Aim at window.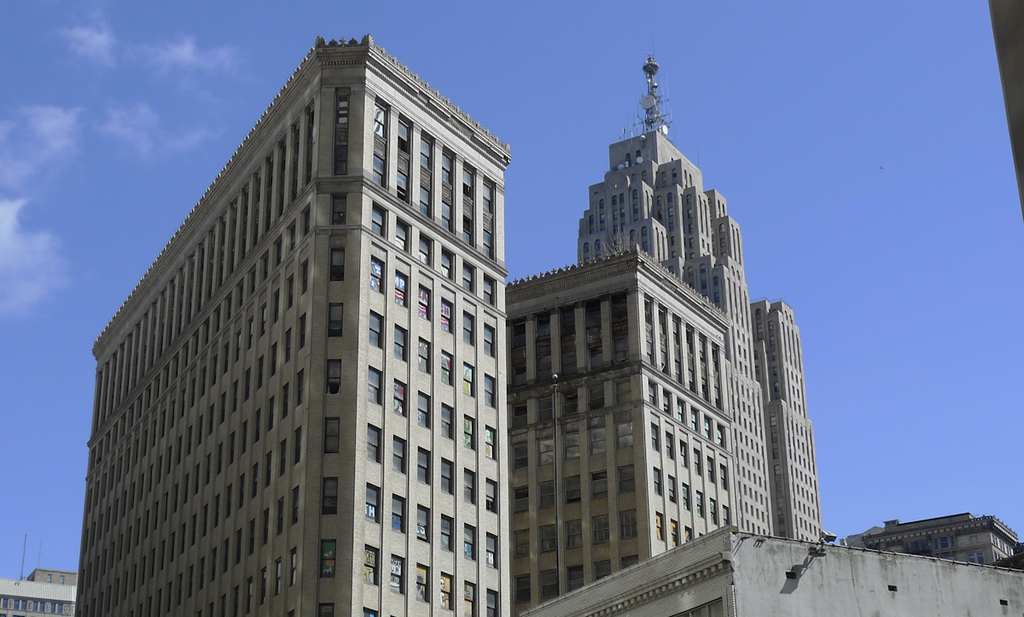
Aimed at bbox=(364, 363, 383, 405).
